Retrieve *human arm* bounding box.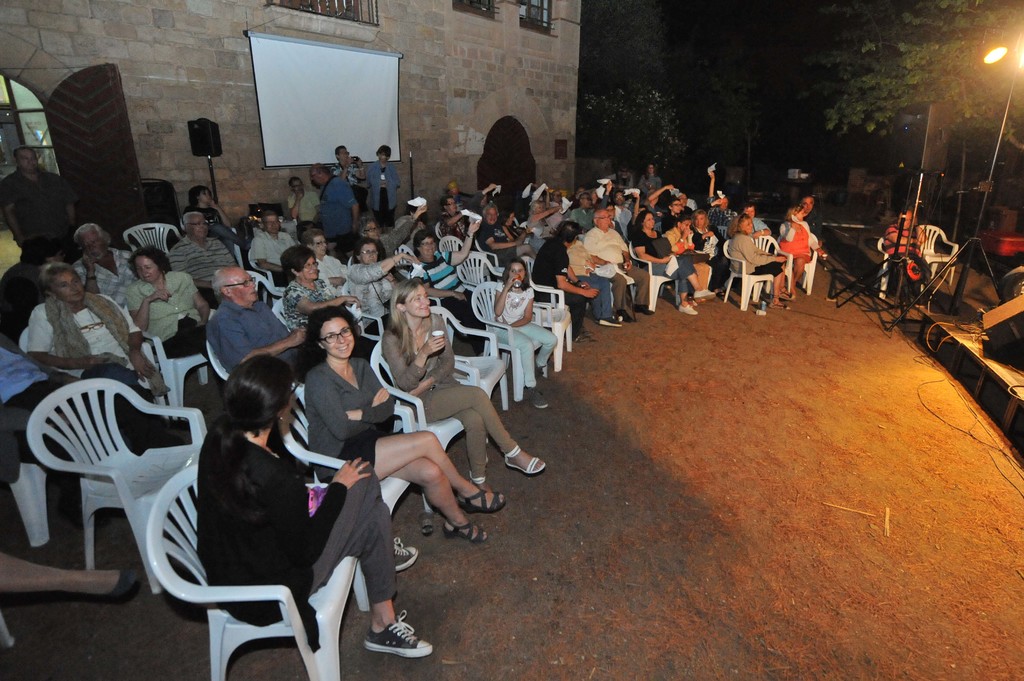
Bounding box: (left=487, top=225, right=531, bottom=254).
